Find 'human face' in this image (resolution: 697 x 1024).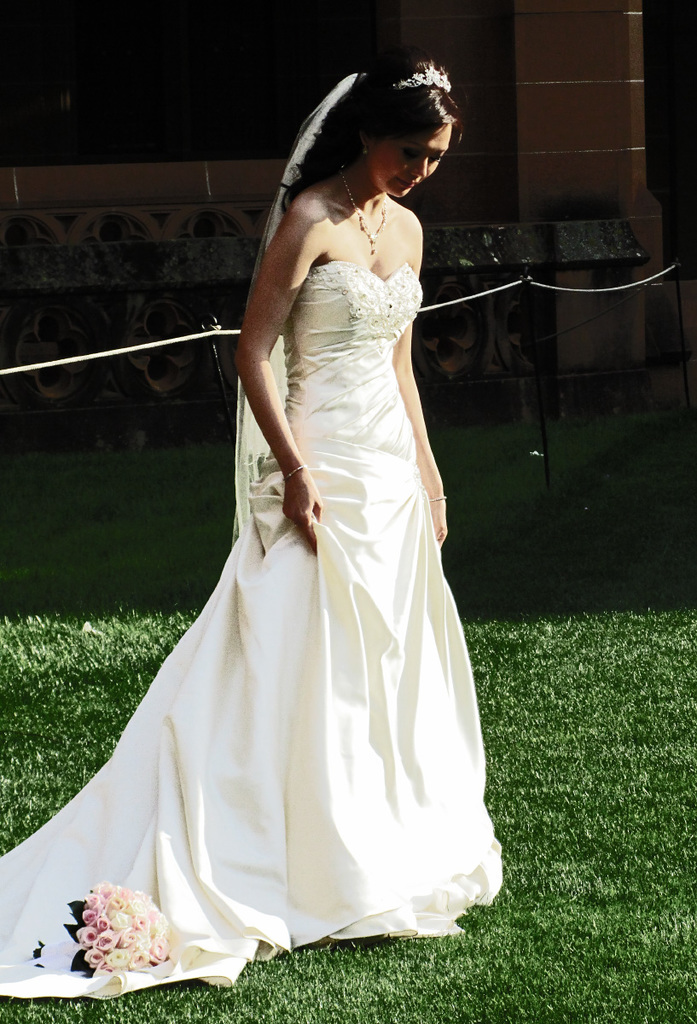
region(372, 122, 447, 200).
